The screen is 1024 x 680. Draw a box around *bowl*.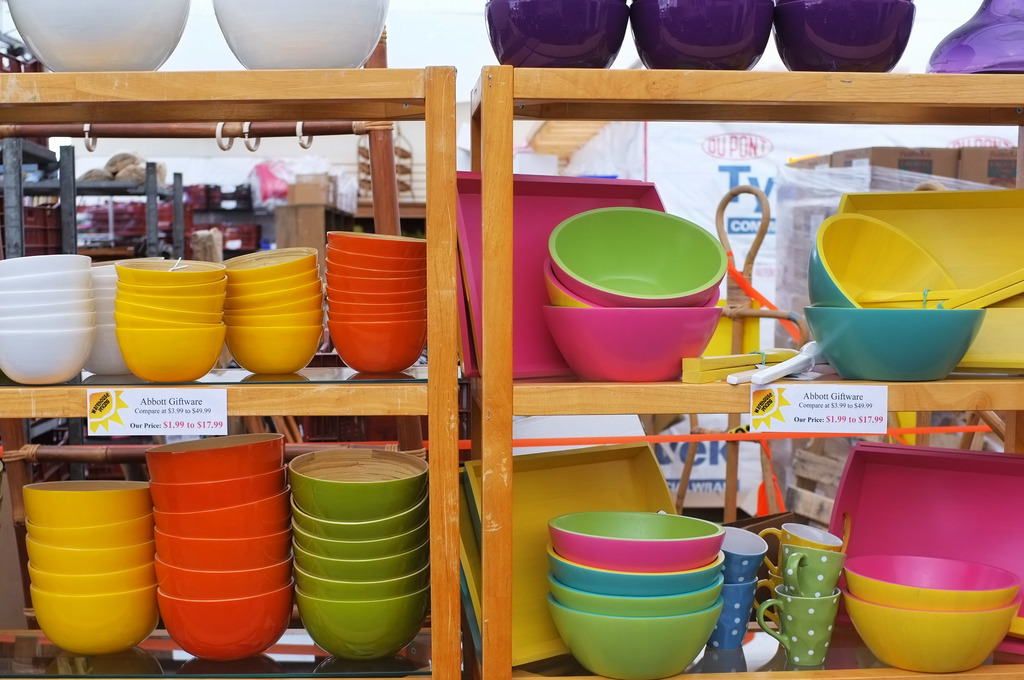
<bbox>481, 0, 632, 68</bbox>.
